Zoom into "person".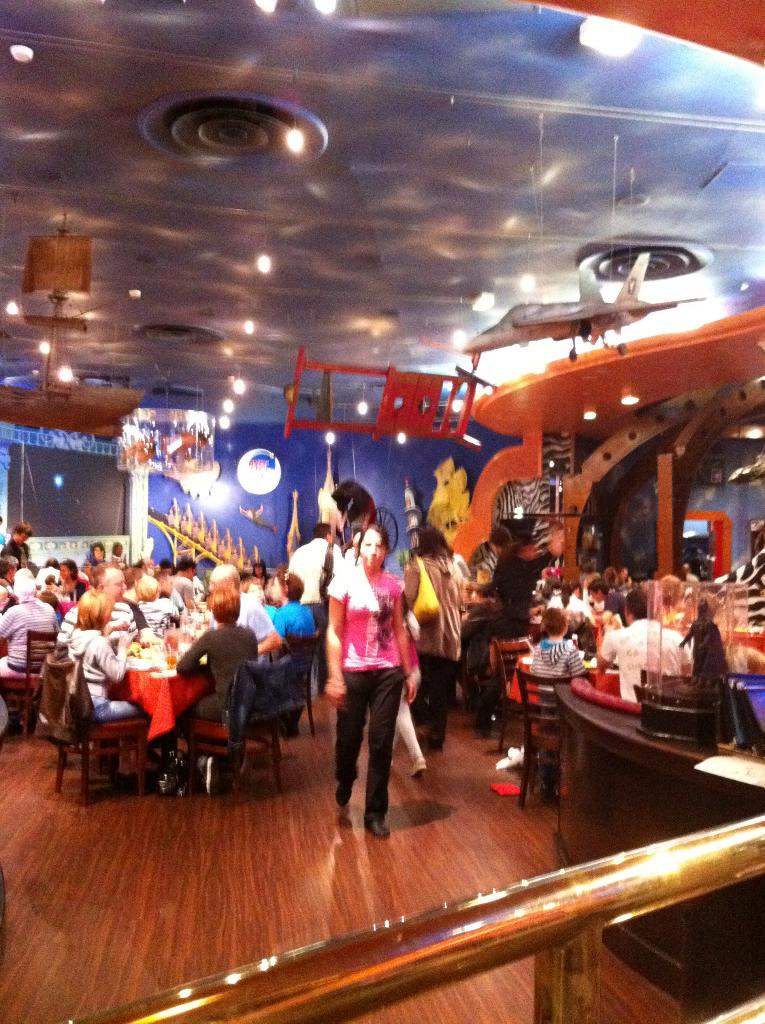
Zoom target: Rect(0, 582, 56, 736).
